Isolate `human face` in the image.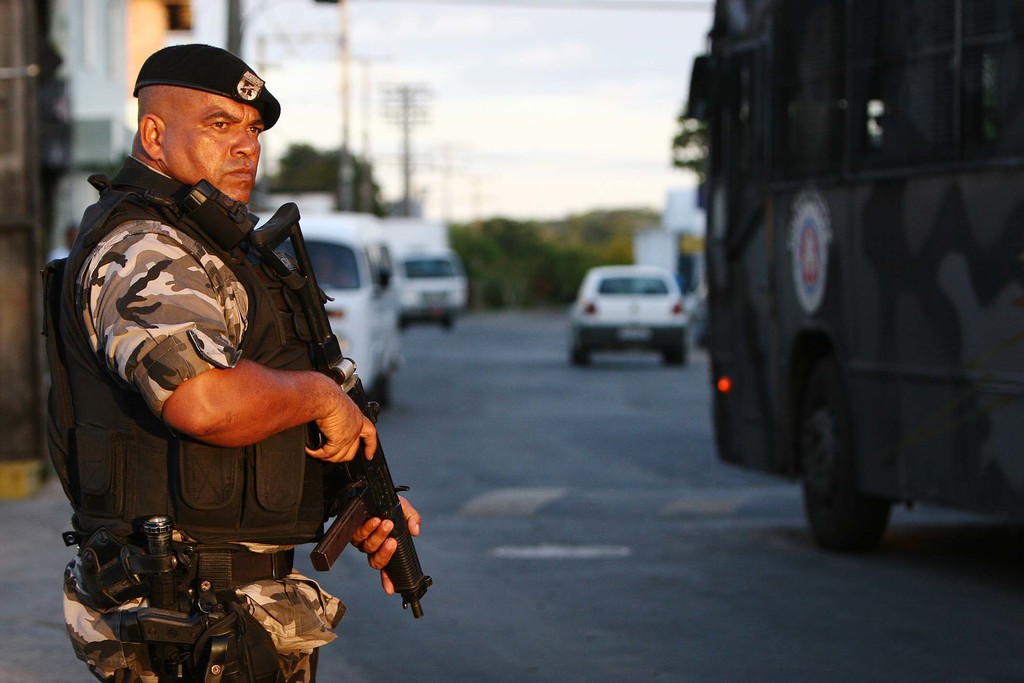
Isolated region: box(169, 89, 262, 204).
